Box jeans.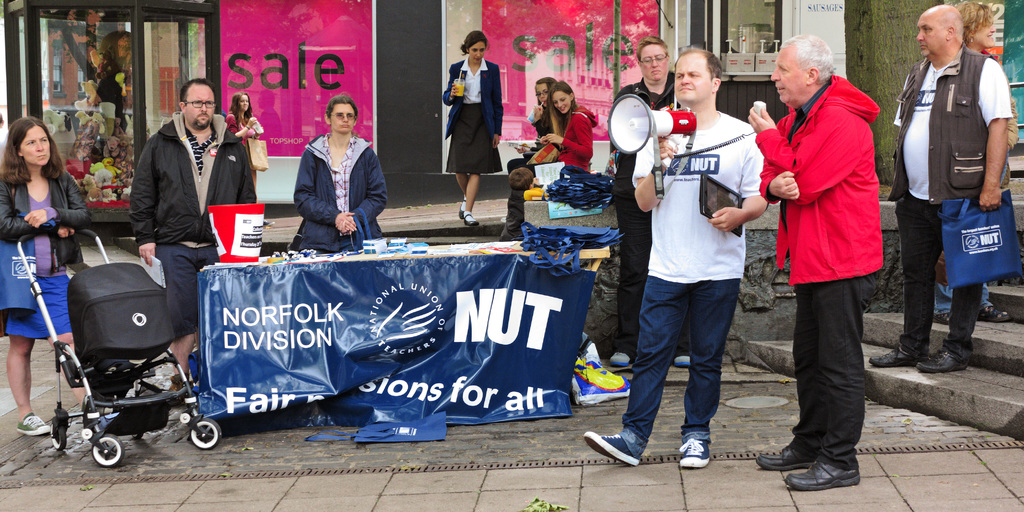
616, 174, 653, 279.
